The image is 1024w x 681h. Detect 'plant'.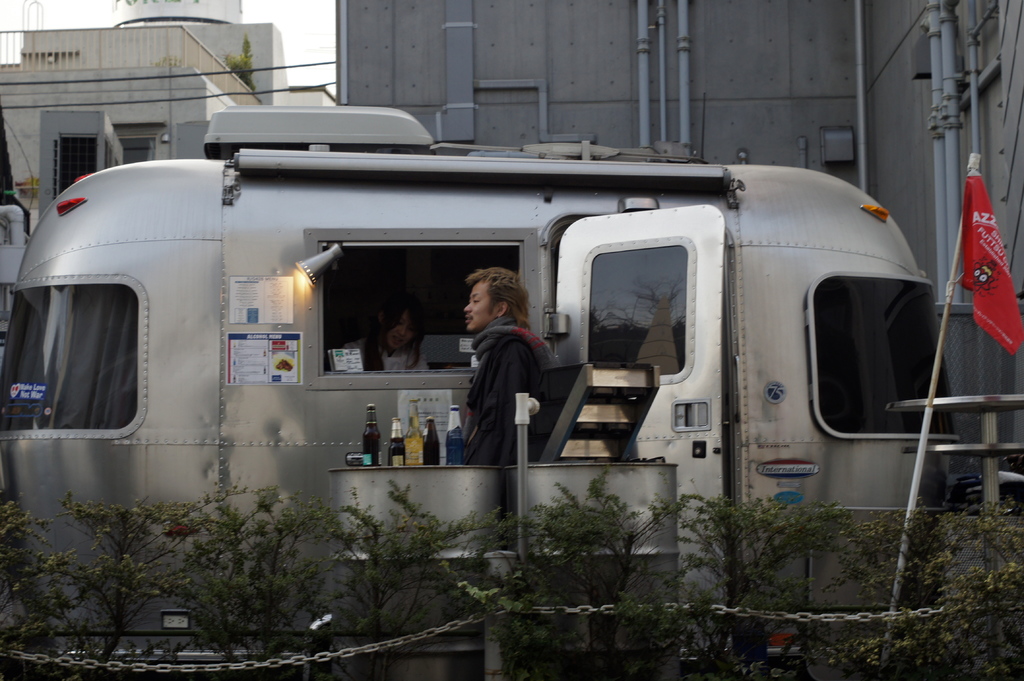
Detection: 911/501/1023/680.
